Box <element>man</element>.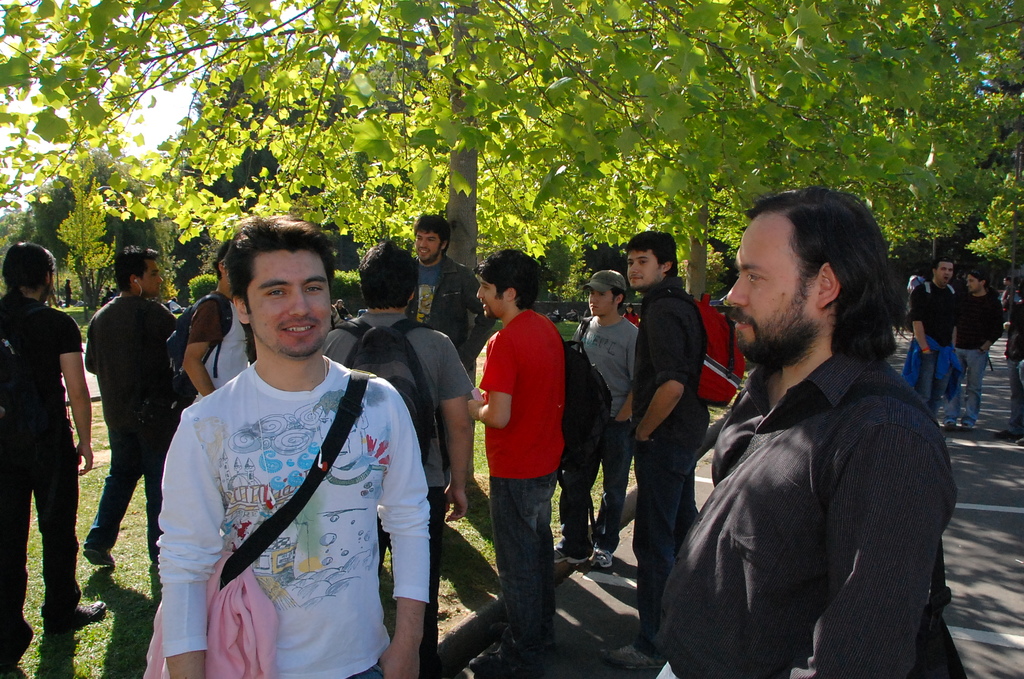
locate(0, 234, 106, 672).
